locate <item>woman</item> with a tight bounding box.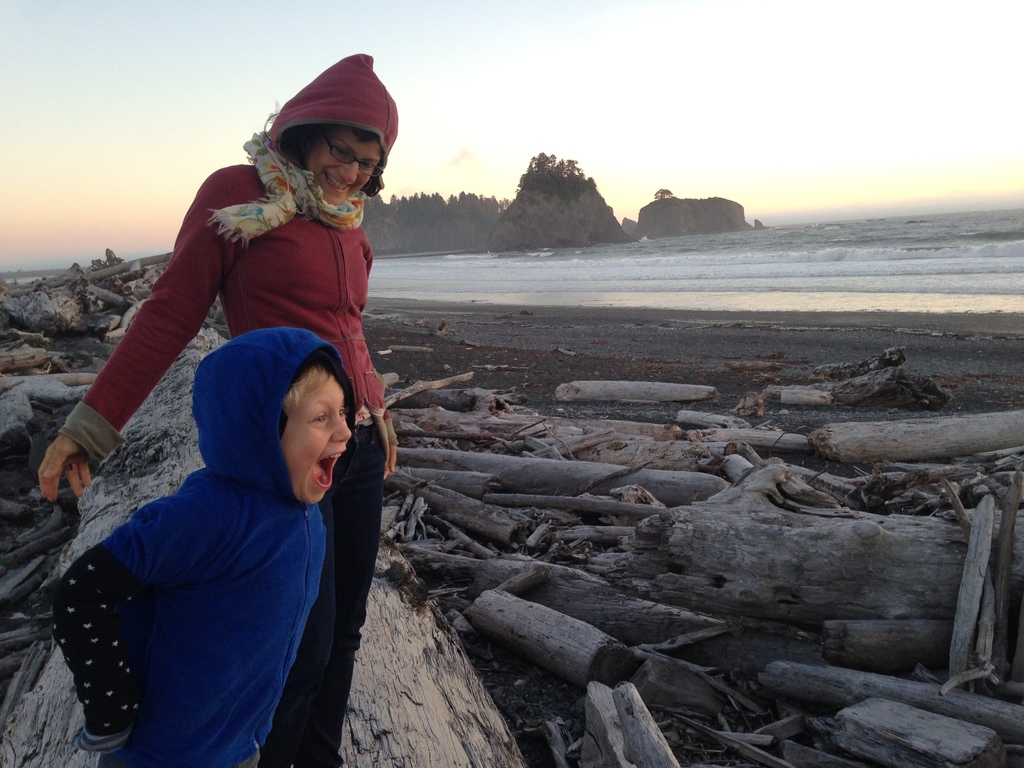
[left=58, top=102, right=417, bottom=691].
